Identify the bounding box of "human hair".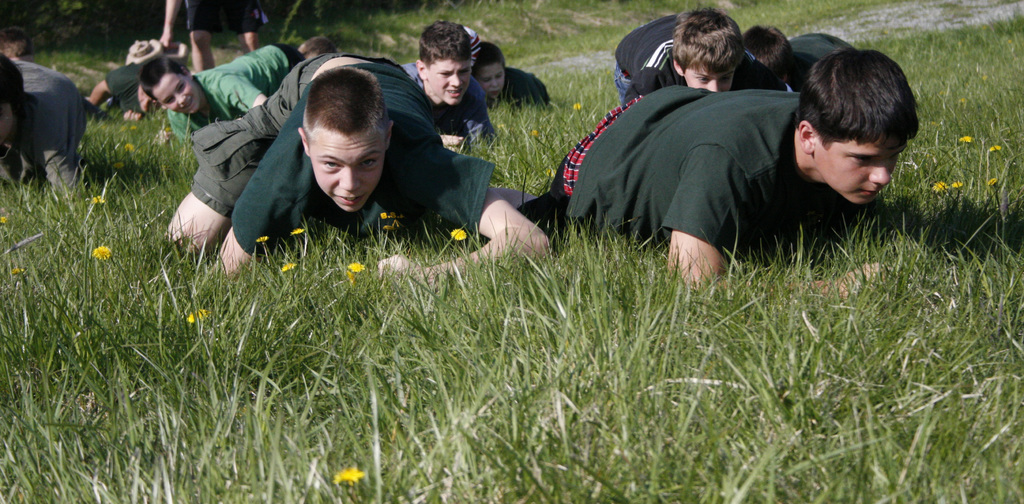
crop(136, 56, 186, 97).
